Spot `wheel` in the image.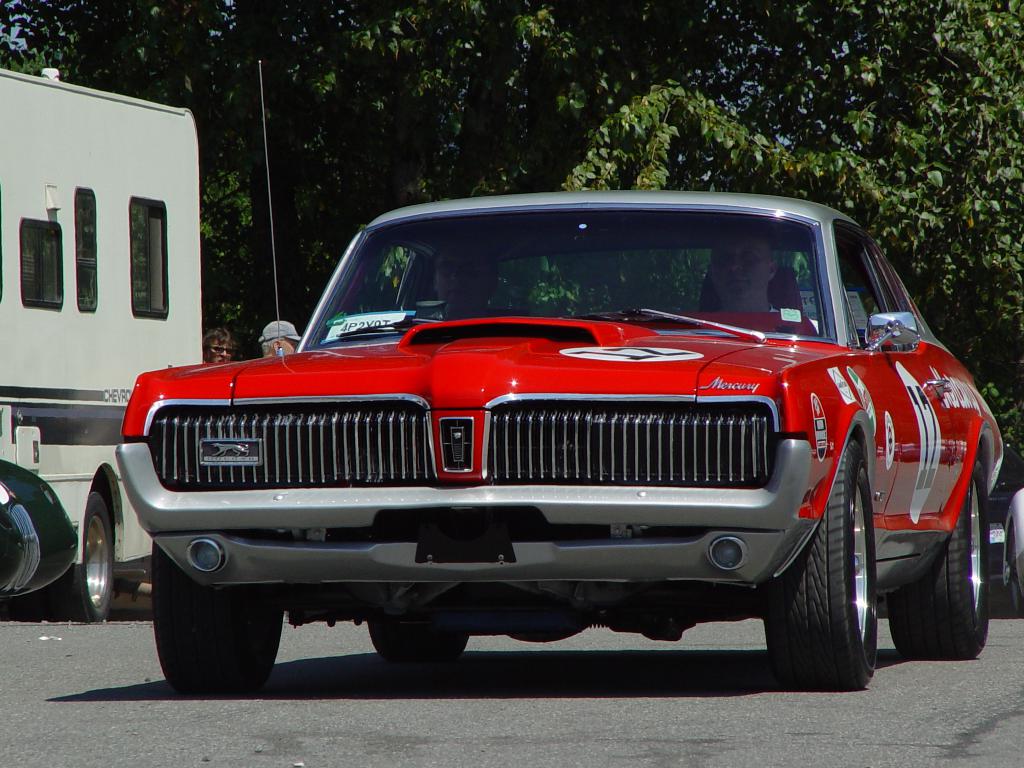
`wheel` found at 887:461:989:660.
